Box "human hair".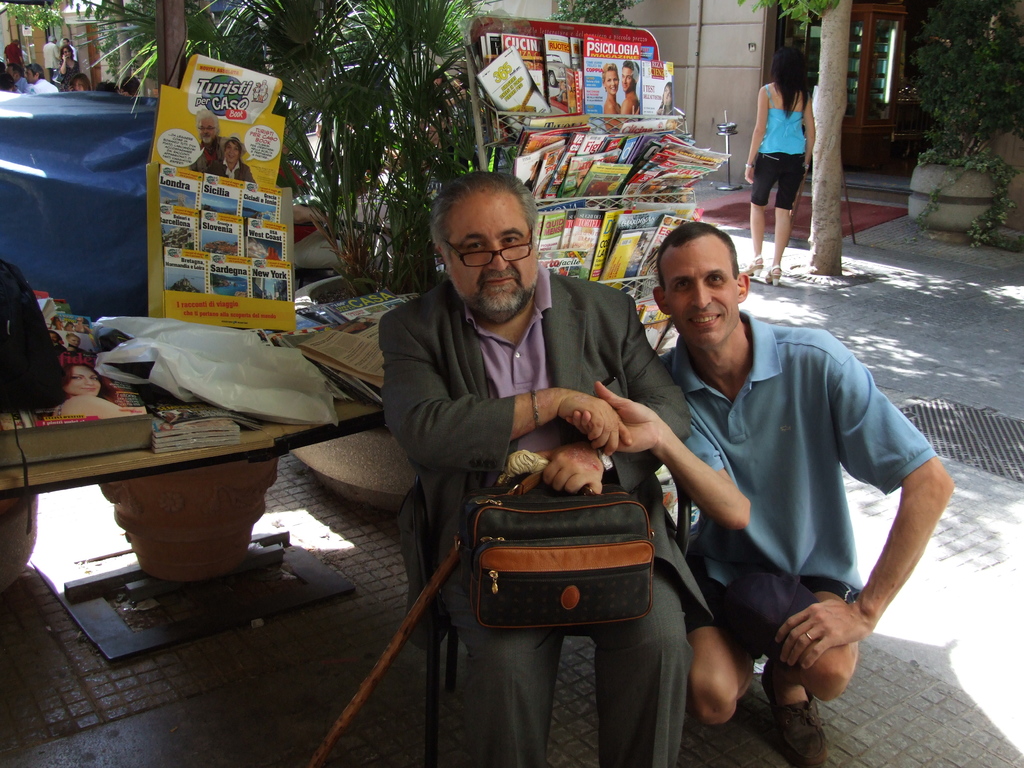
bbox=[25, 61, 45, 79].
